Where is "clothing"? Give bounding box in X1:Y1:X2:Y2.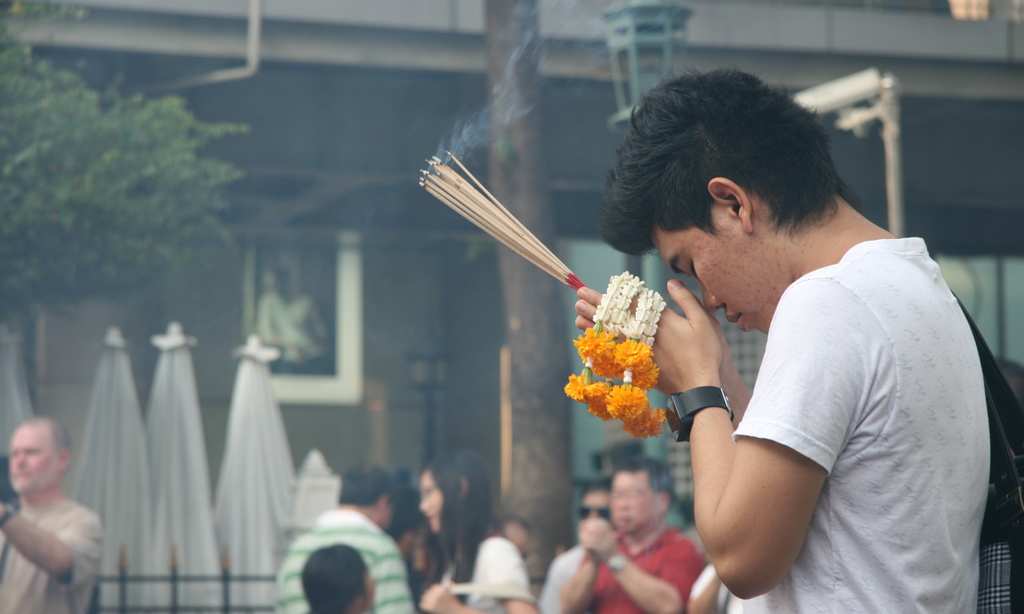
575:516:706:613.
